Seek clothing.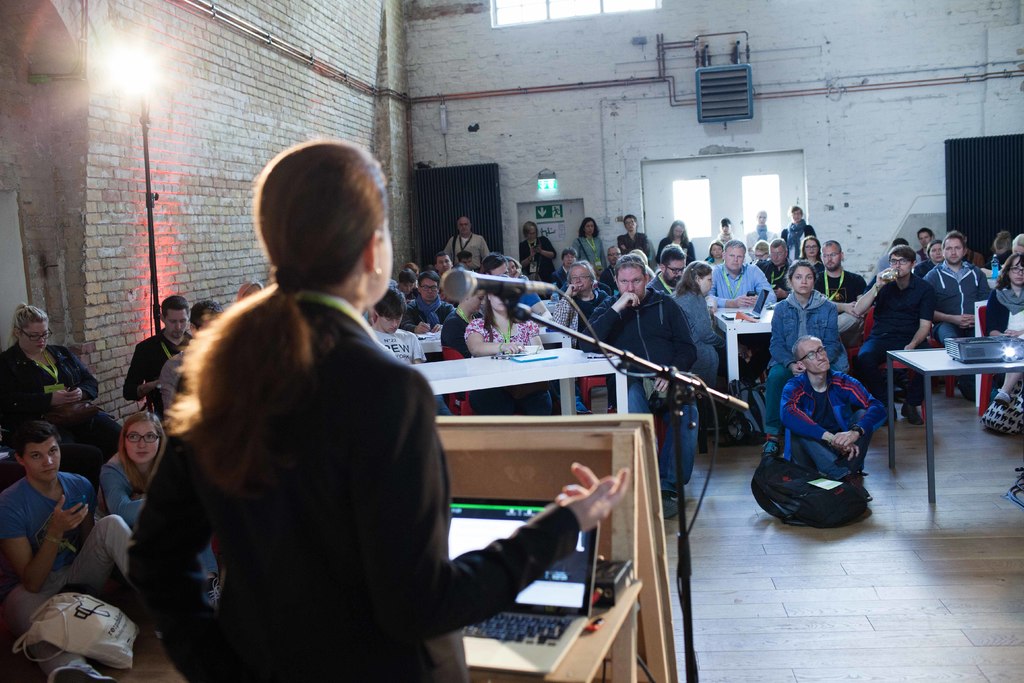
0, 342, 126, 520.
